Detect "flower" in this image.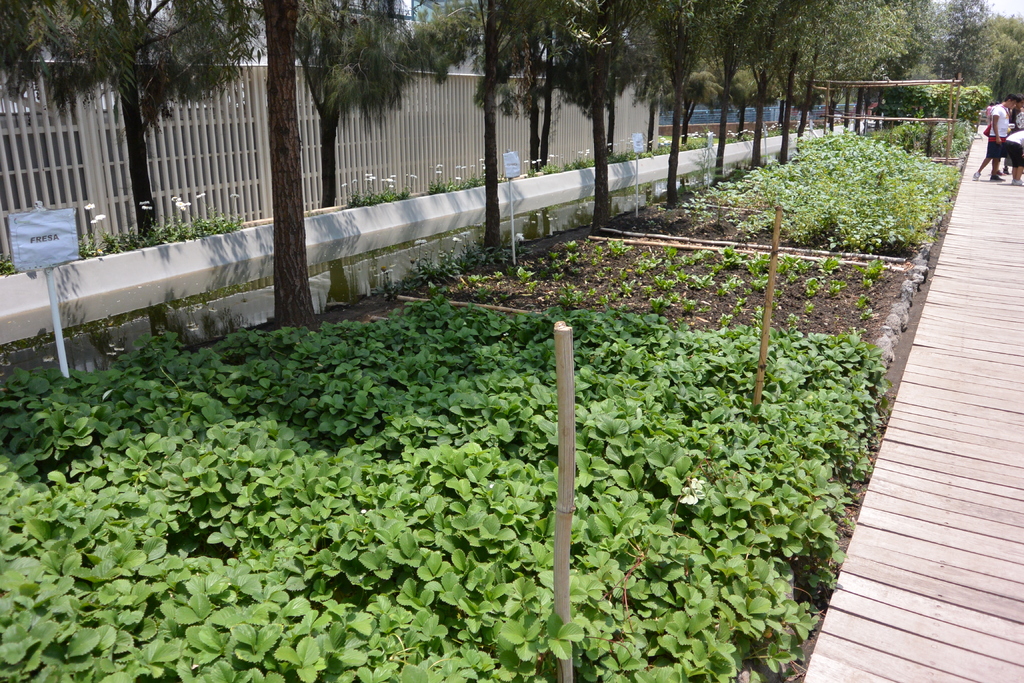
Detection: region(83, 201, 94, 213).
